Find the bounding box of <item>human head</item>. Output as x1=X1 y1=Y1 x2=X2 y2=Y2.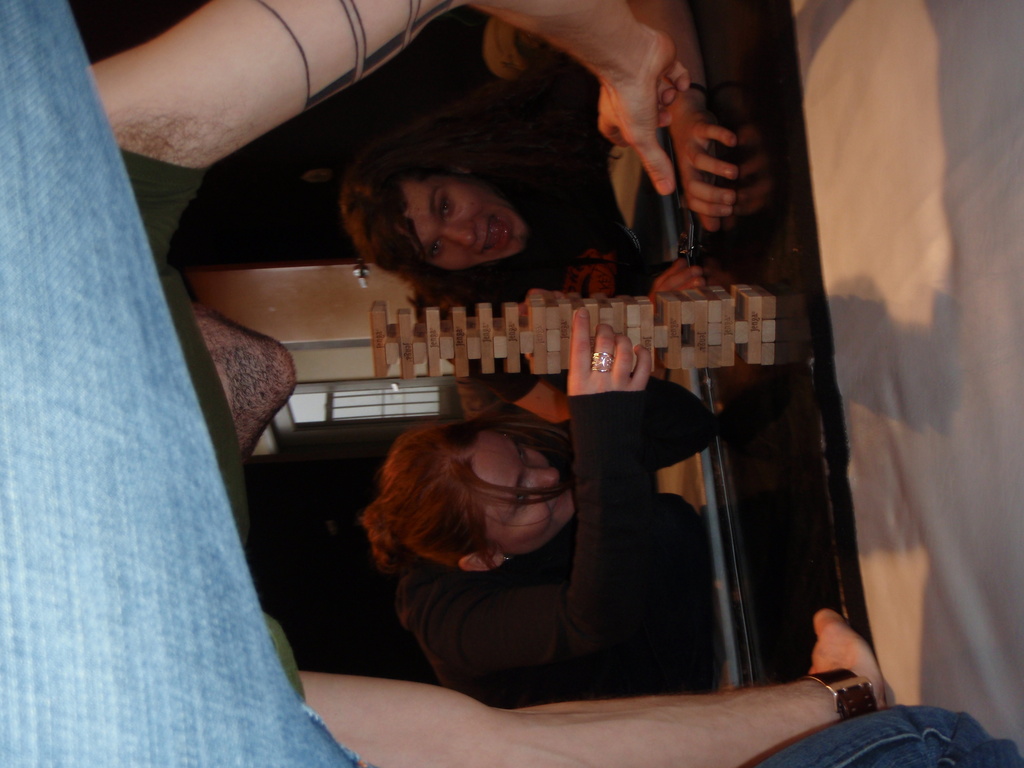
x1=380 y1=419 x2=573 y2=573.
